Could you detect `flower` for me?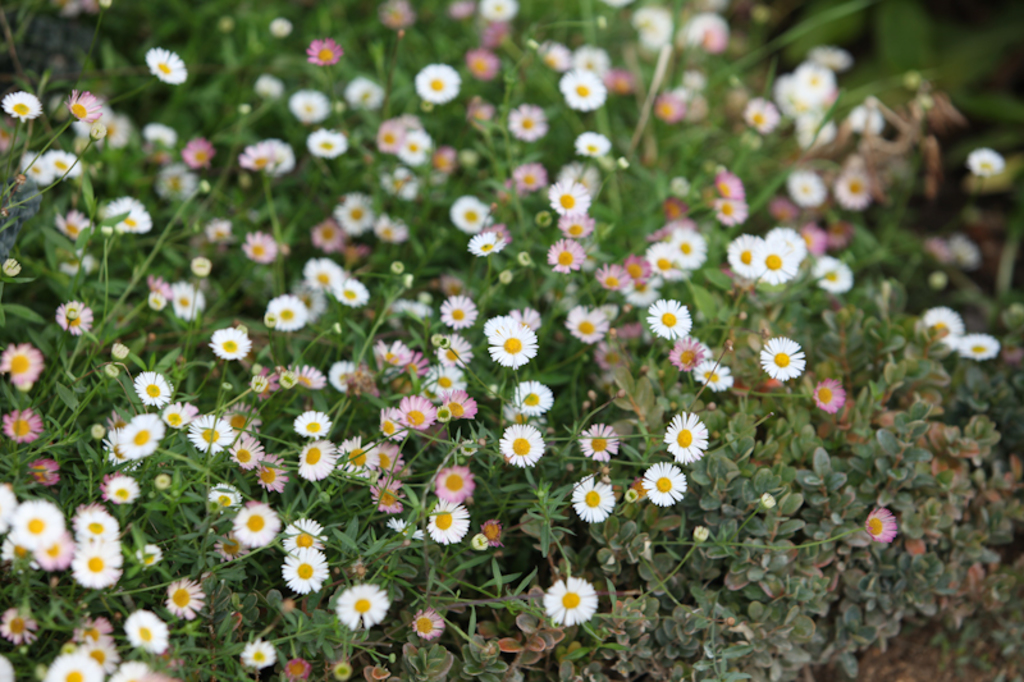
Detection result: (x1=433, y1=464, x2=472, y2=503).
